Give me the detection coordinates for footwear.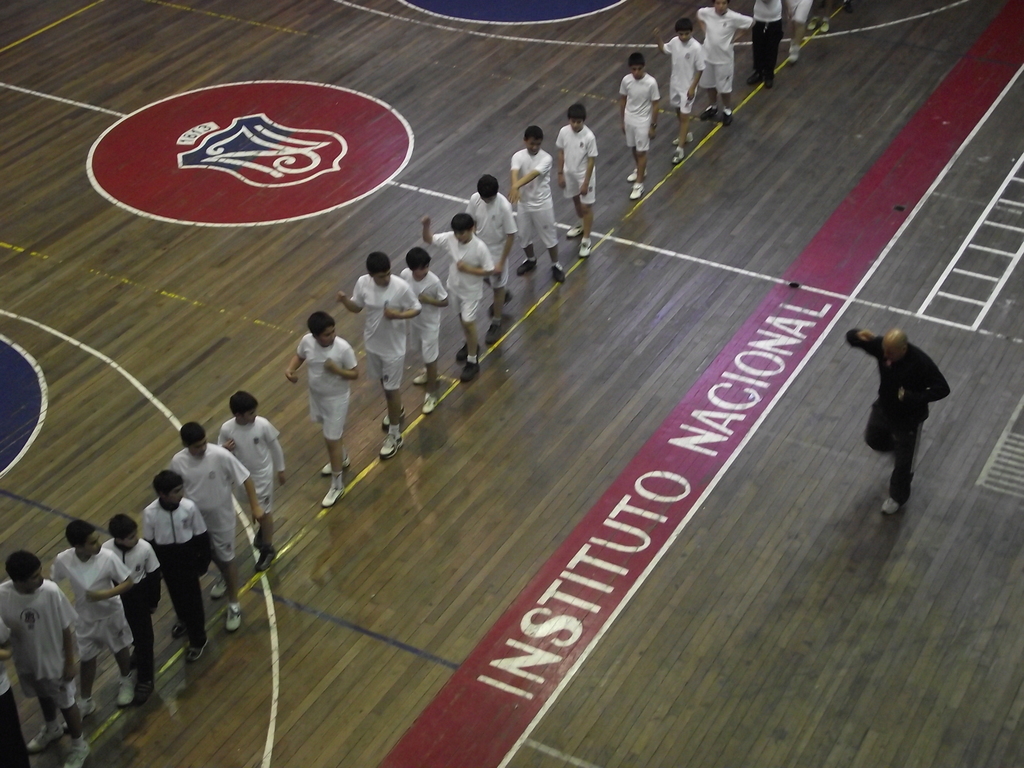
{"x1": 140, "y1": 679, "x2": 156, "y2": 703}.
